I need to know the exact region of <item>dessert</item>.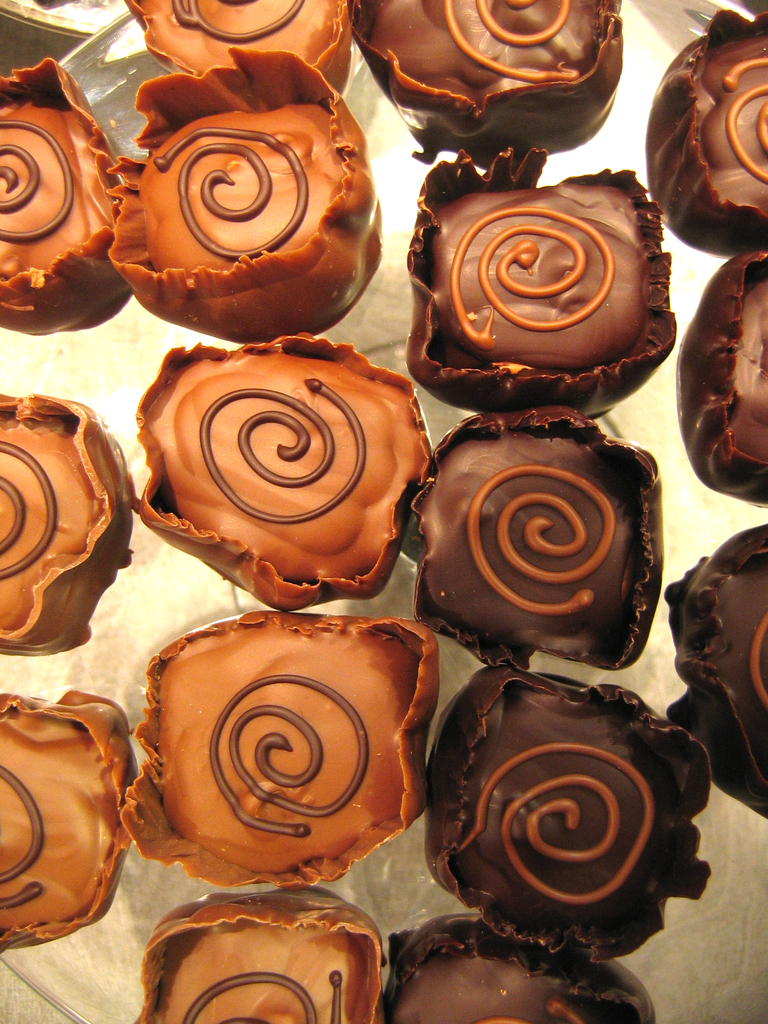
Region: (97,308,451,609).
